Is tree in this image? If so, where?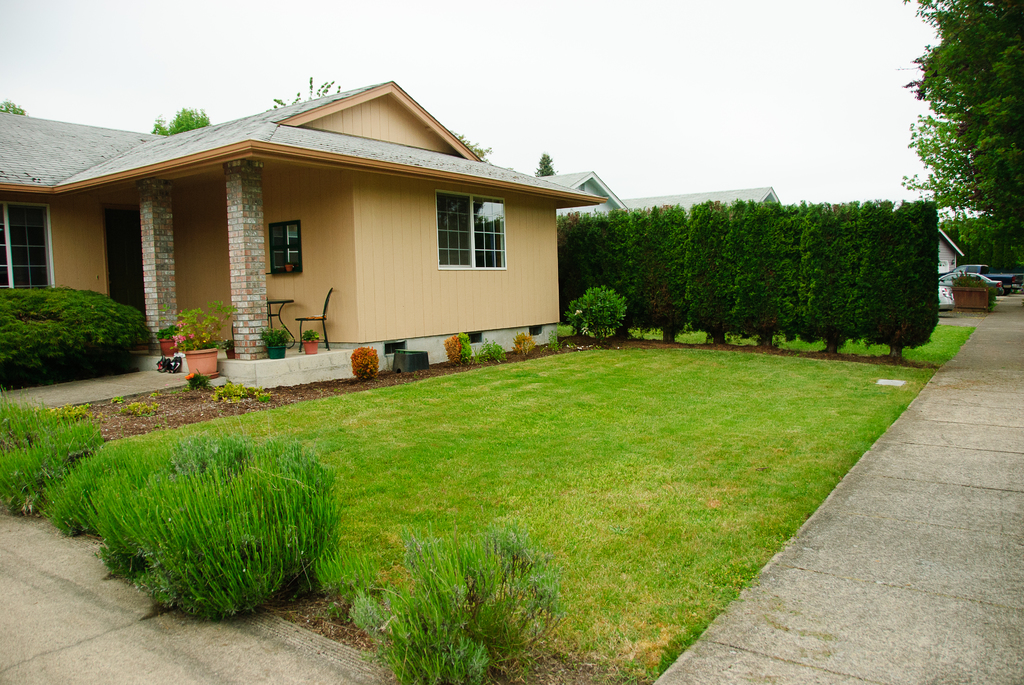
Yes, at <region>531, 148, 557, 174</region>.
